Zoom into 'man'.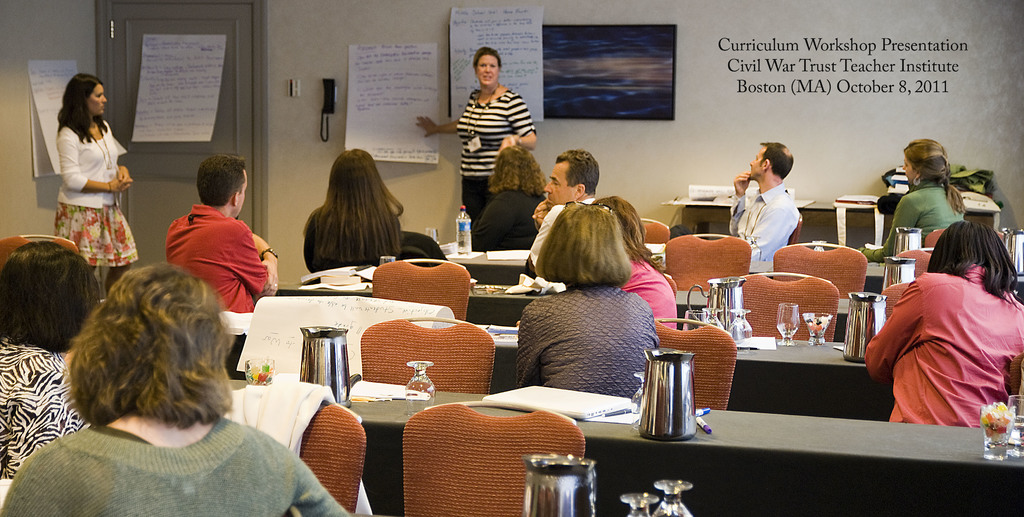
Zoom target: 522/152/598/277.
